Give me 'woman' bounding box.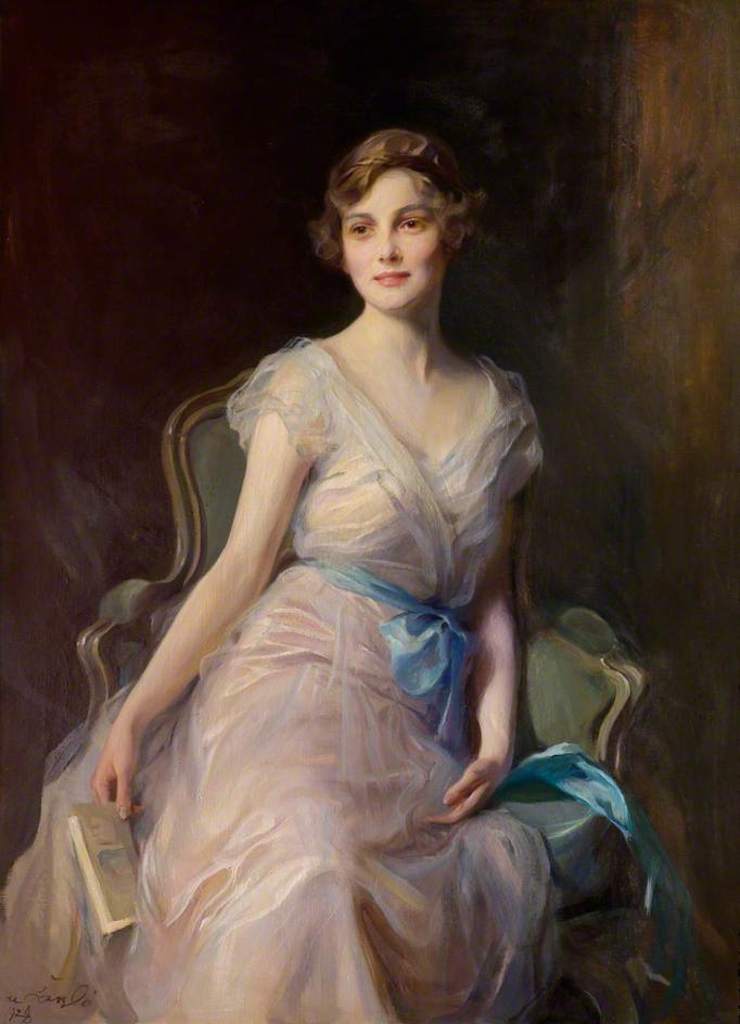
[52, 111, 609, 998].
